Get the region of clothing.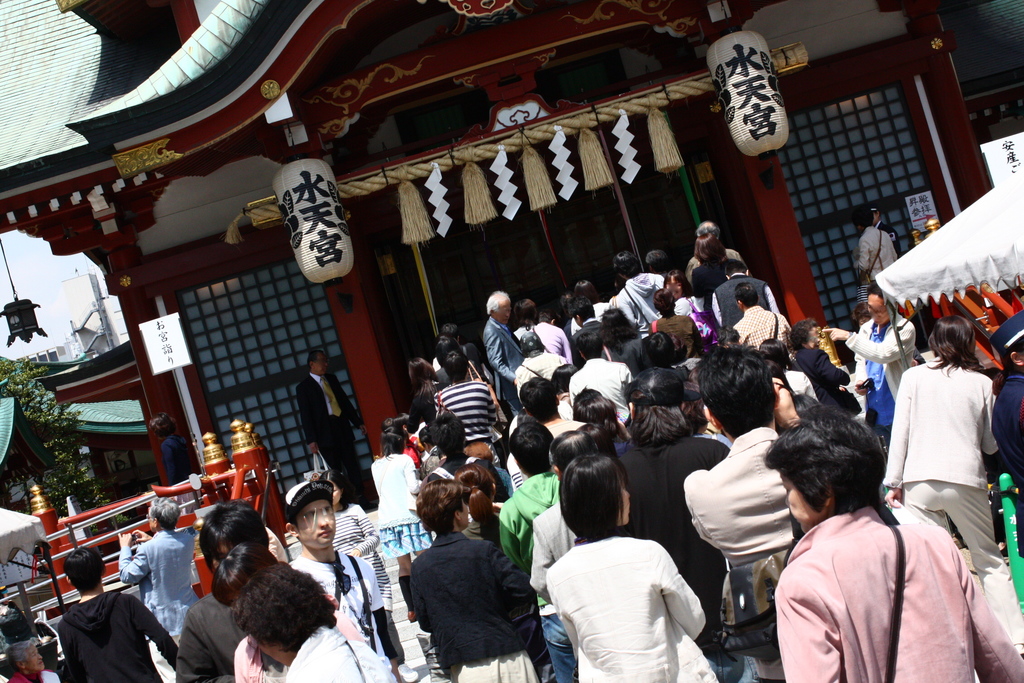
Rect(114, 525, 195, 638).
